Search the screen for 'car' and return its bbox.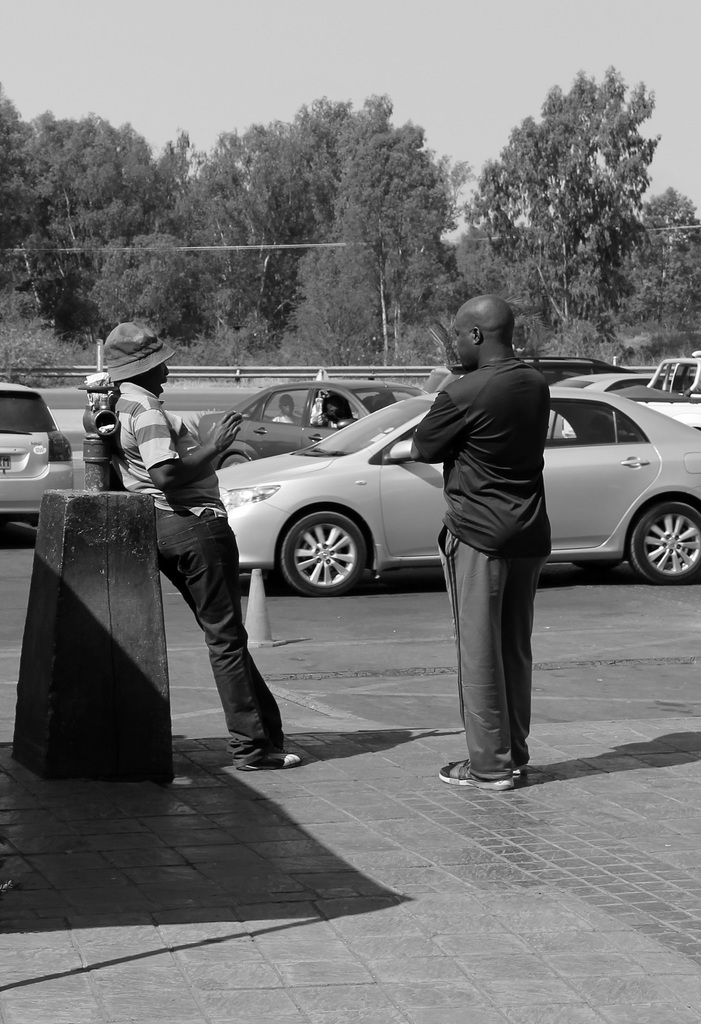
Found: <bbox>519, 352, 629, 387</bbox>.
